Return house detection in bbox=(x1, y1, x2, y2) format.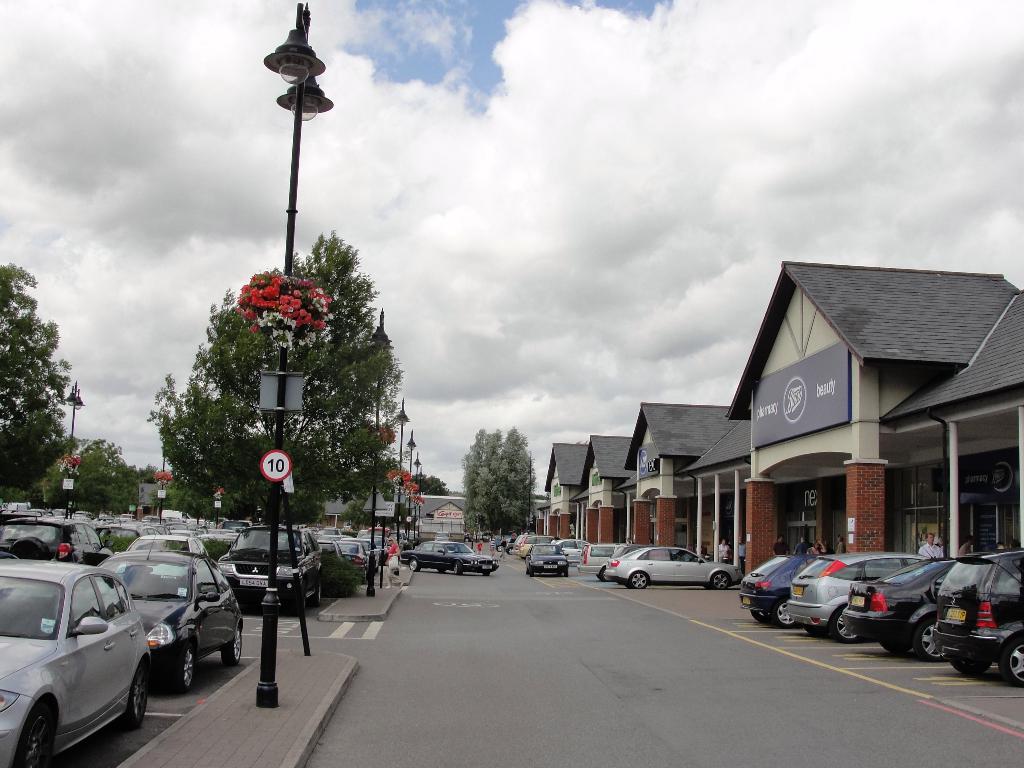
bbox=(704, 236, 1013, 584).
